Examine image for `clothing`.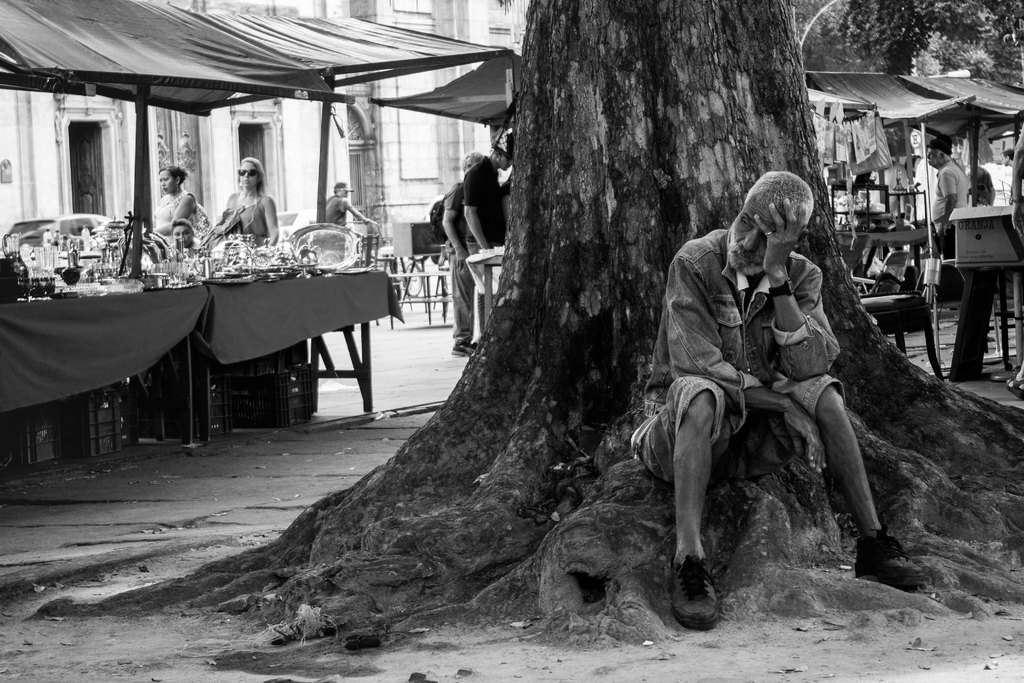
Examination result: <bbox>225, 186, 271, 239</bbox>.
